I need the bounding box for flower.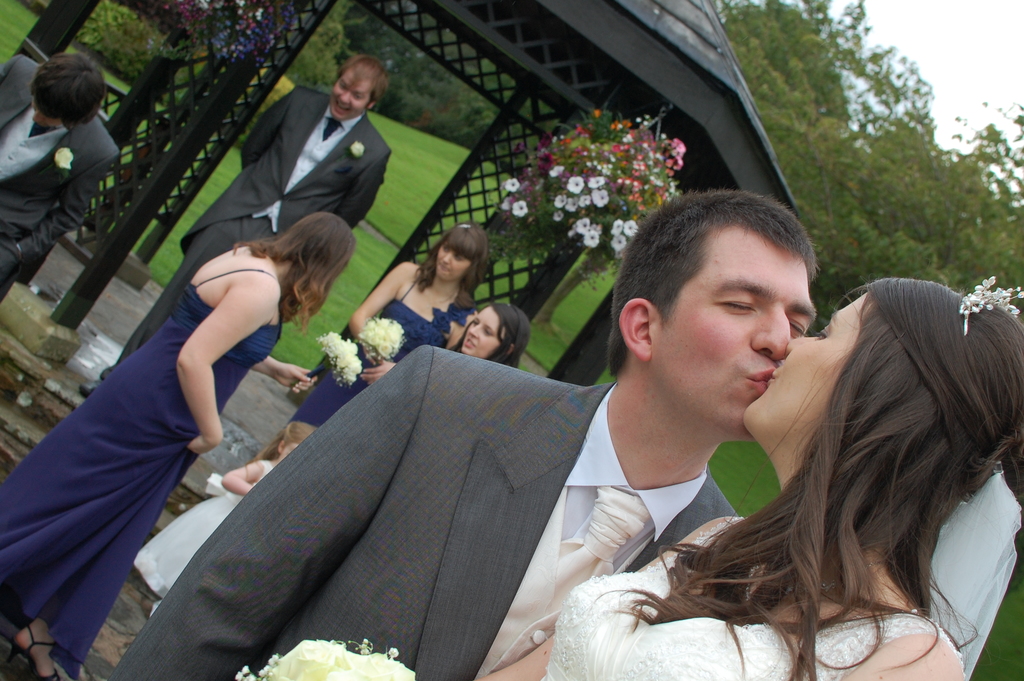
Here it is: (56,143,71,169).
